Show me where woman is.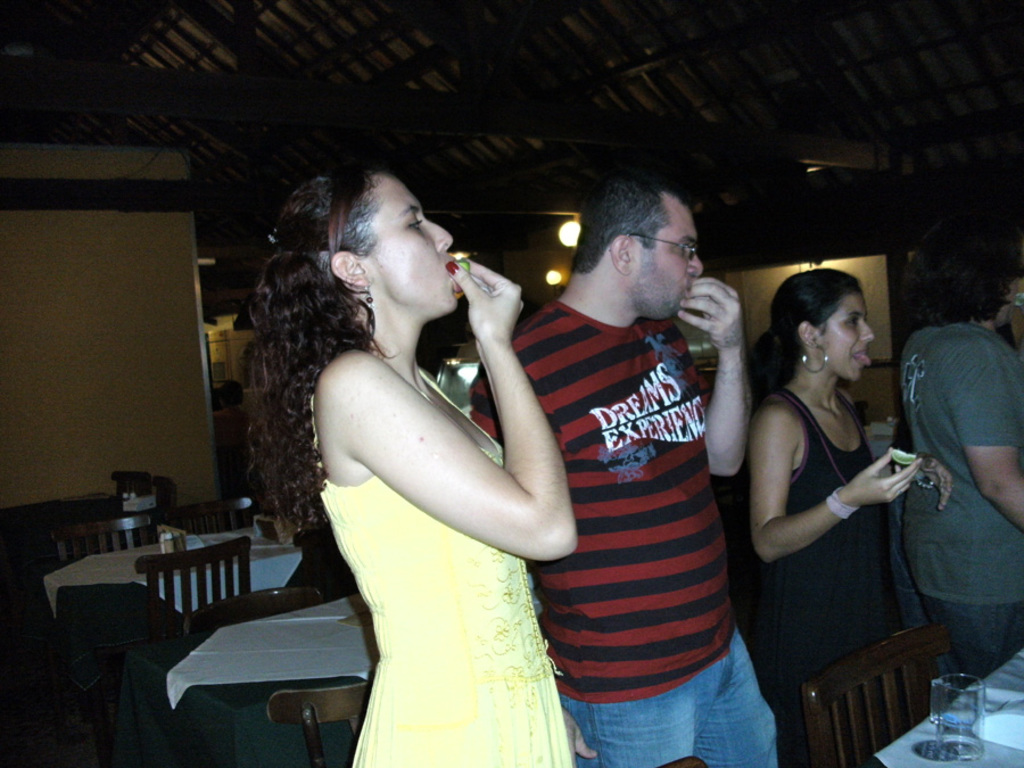
woman is at <region>262, 126, 606, 767</region>.
